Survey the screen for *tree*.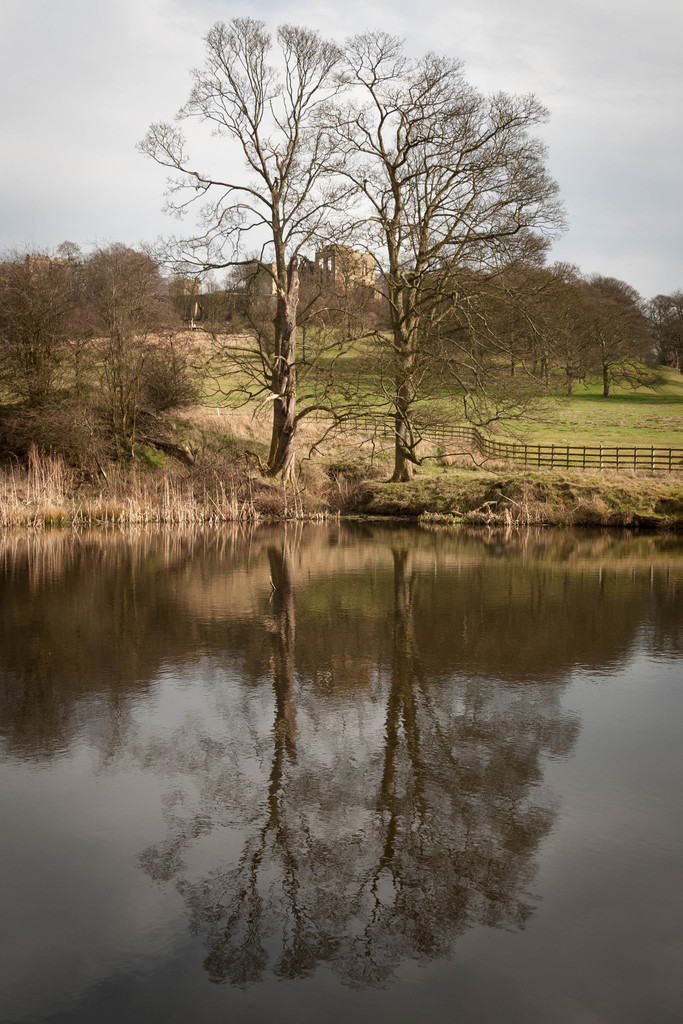
Survey found: pyautogui.locateOnScreen(300, 13, 575, 474).
